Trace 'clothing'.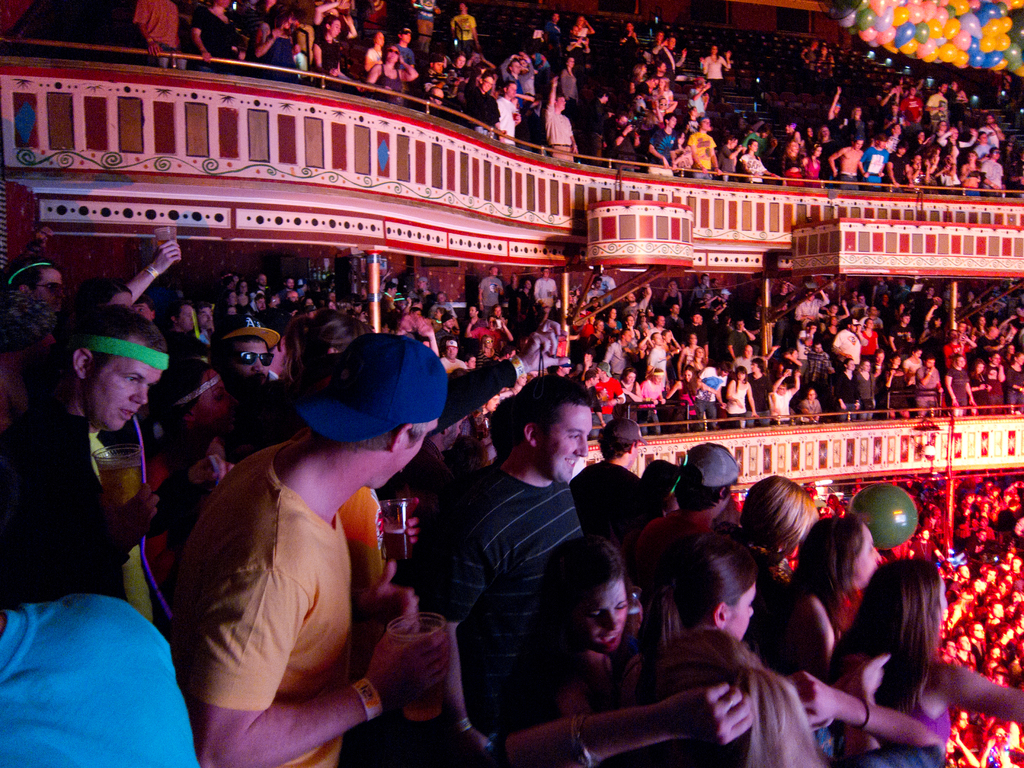
Traced to bbox=[465, 86, 494, 129].
